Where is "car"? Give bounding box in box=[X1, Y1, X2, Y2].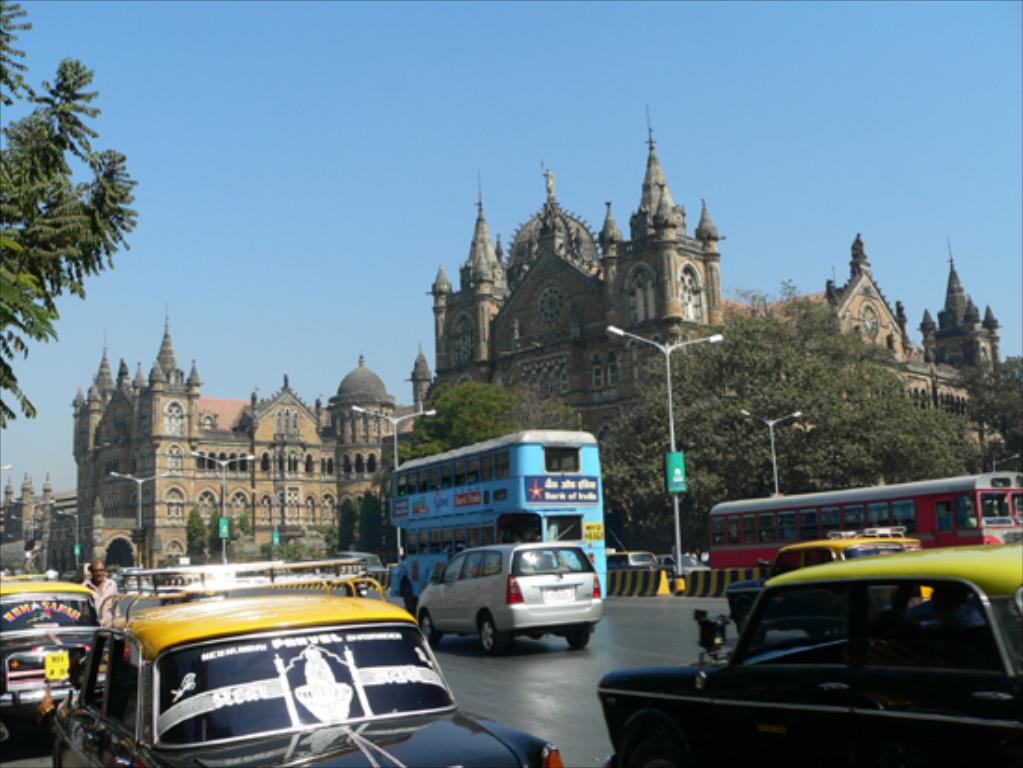
box=[0, 576, 95, 707].
